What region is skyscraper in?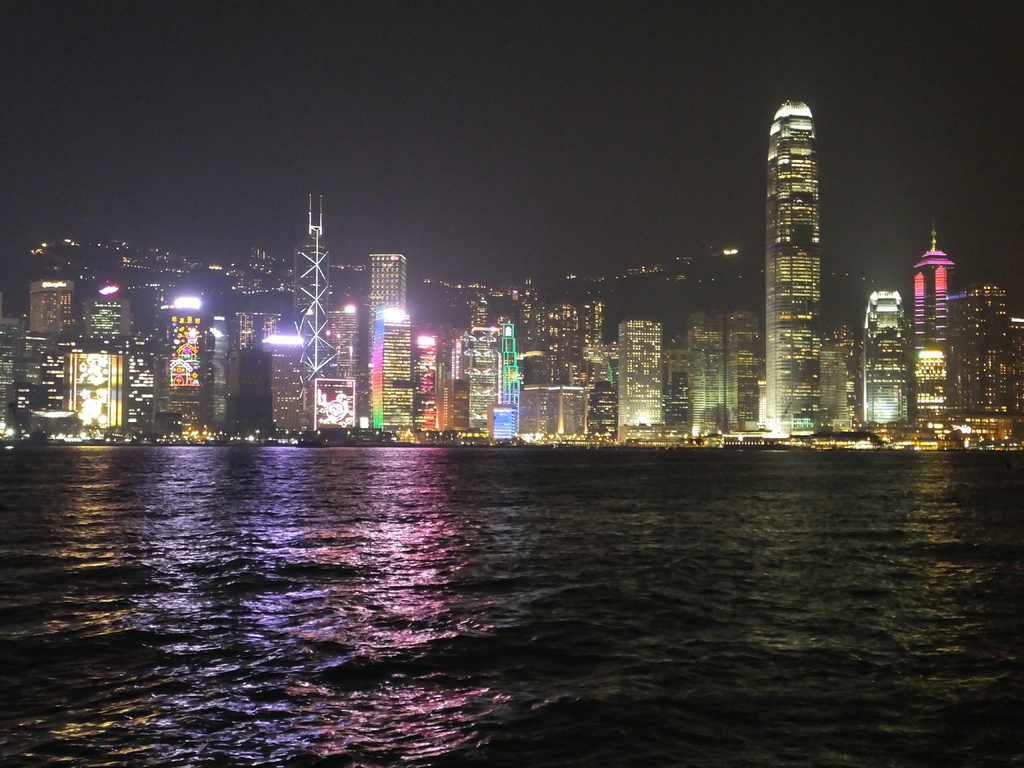
(0, 314, 43, 431).
